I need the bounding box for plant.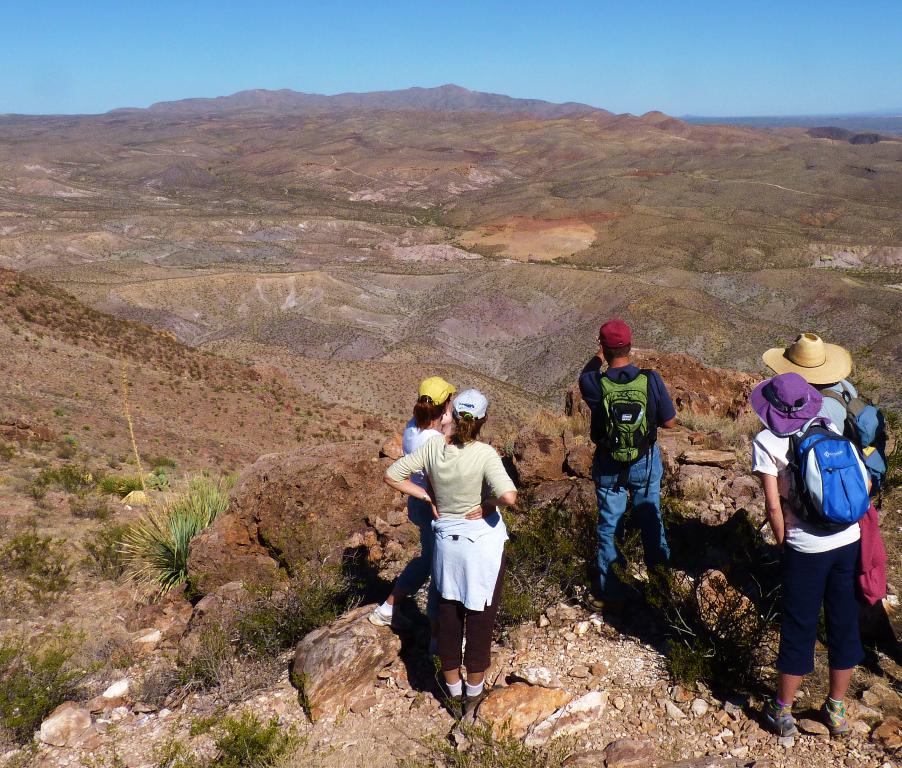
Here it is: bbox(665, 408, 751, 446).
